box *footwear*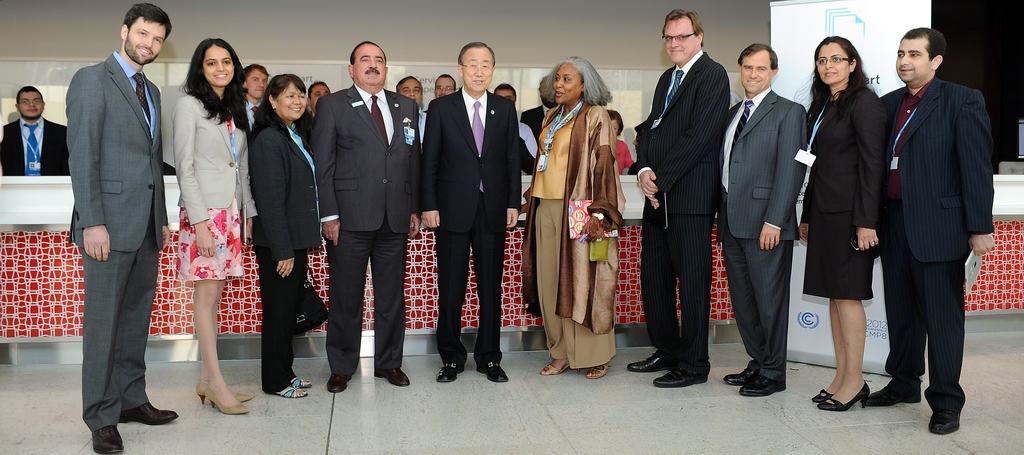
bbox=[329, 370, 356, 390]
